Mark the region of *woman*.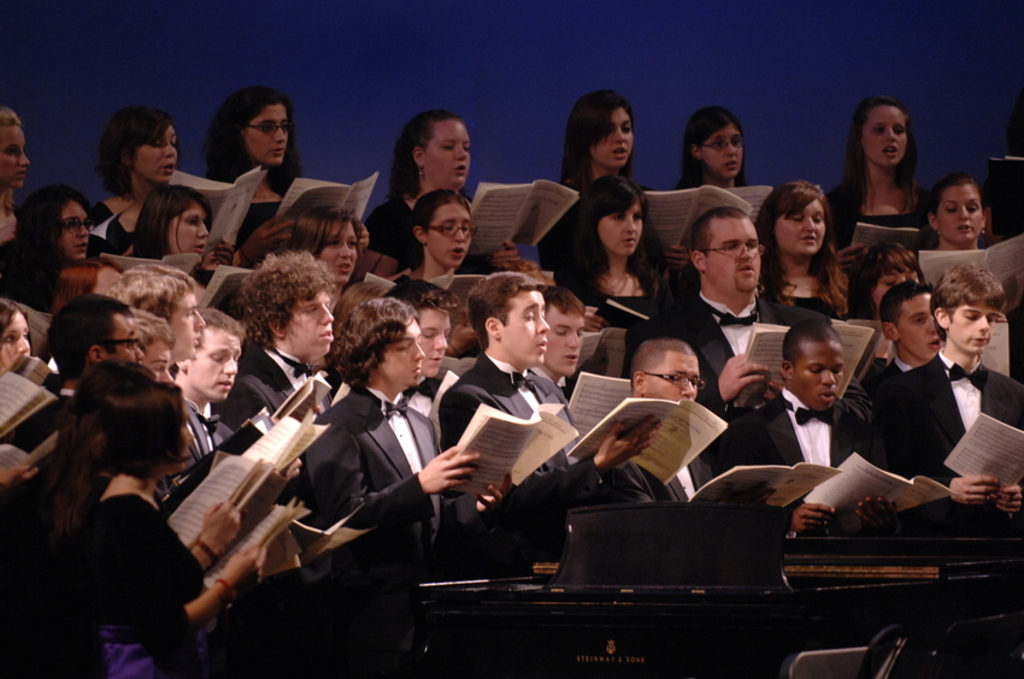
Region: box=[925, 165, 988, 255].
